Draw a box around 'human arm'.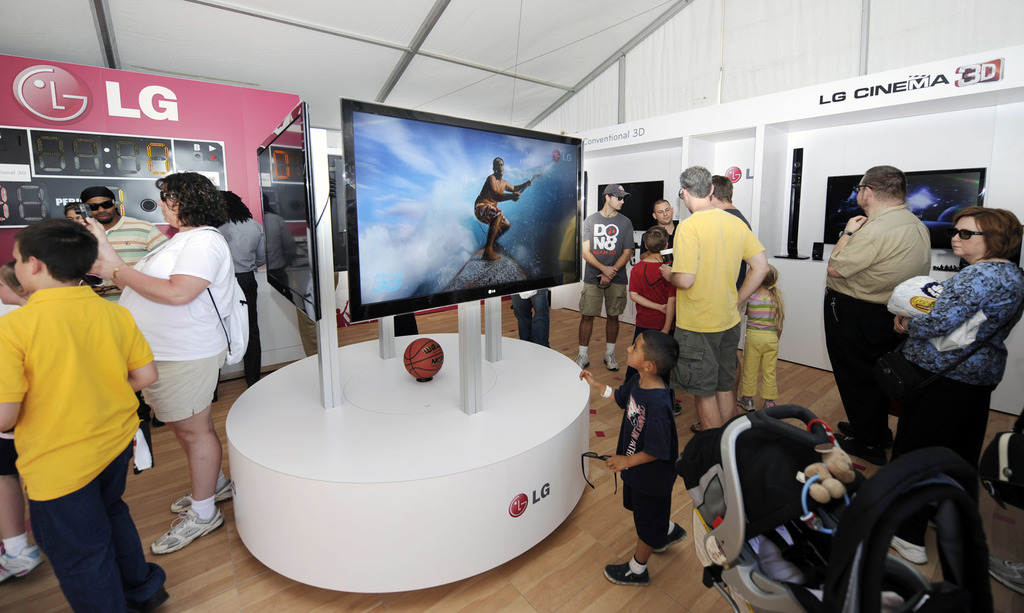
[x1=825, y1=216, x2=874, y2=277].
